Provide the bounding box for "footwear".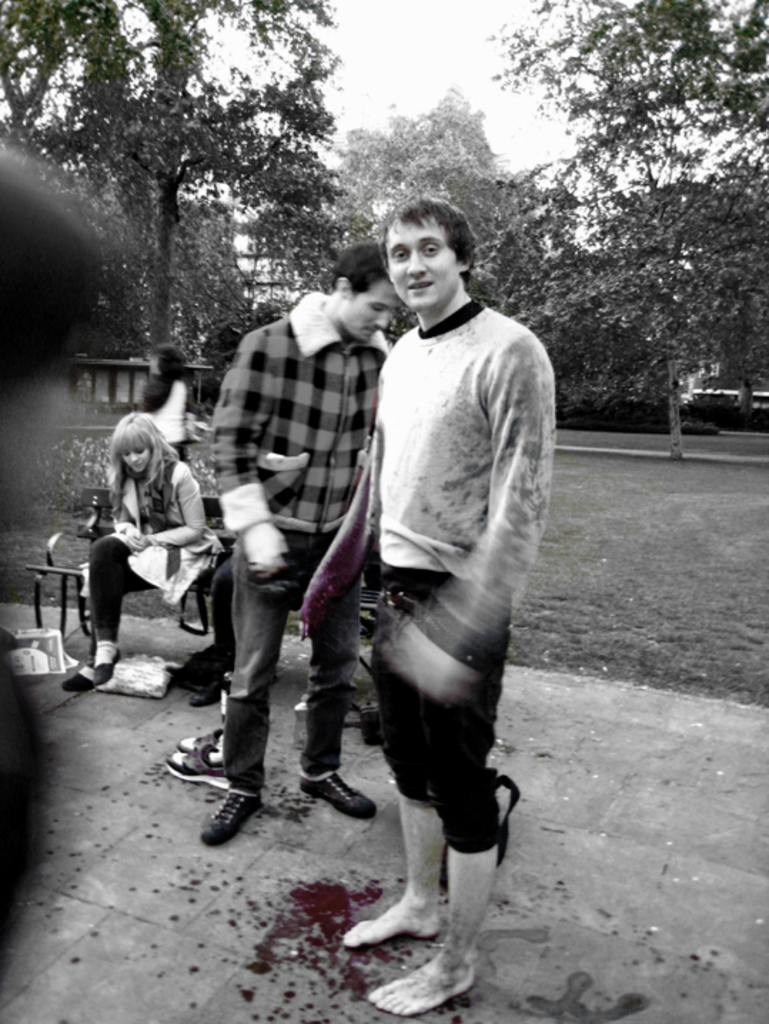
[x1=93, y1=636, x2=123, y2=685].
